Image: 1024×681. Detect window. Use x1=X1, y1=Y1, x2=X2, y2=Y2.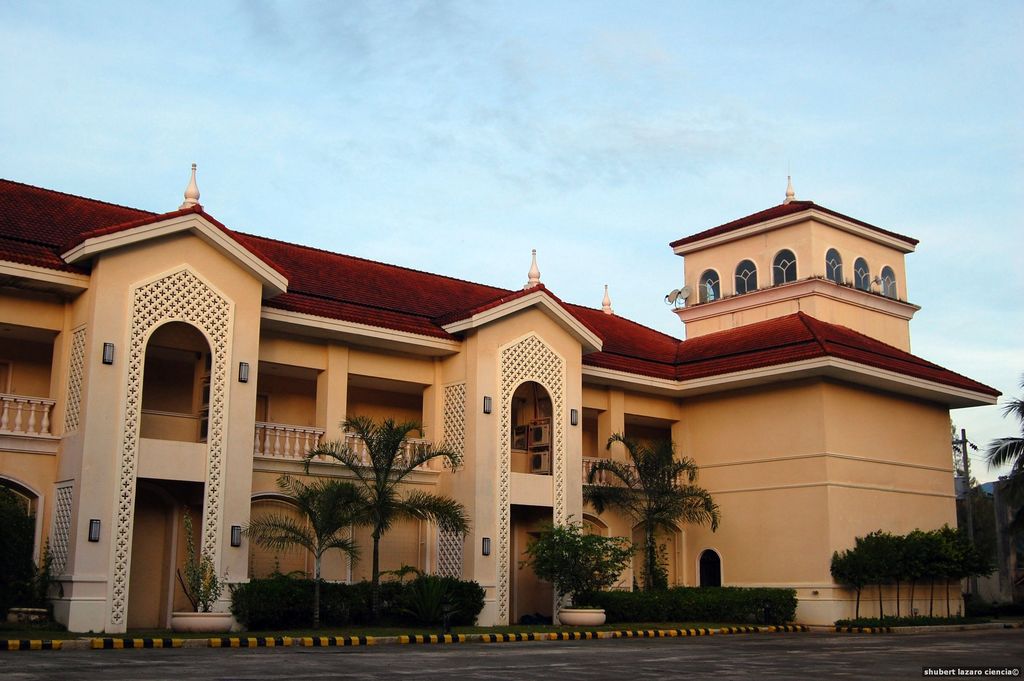
x1=698, y1=272, x2=720, y2=306.
